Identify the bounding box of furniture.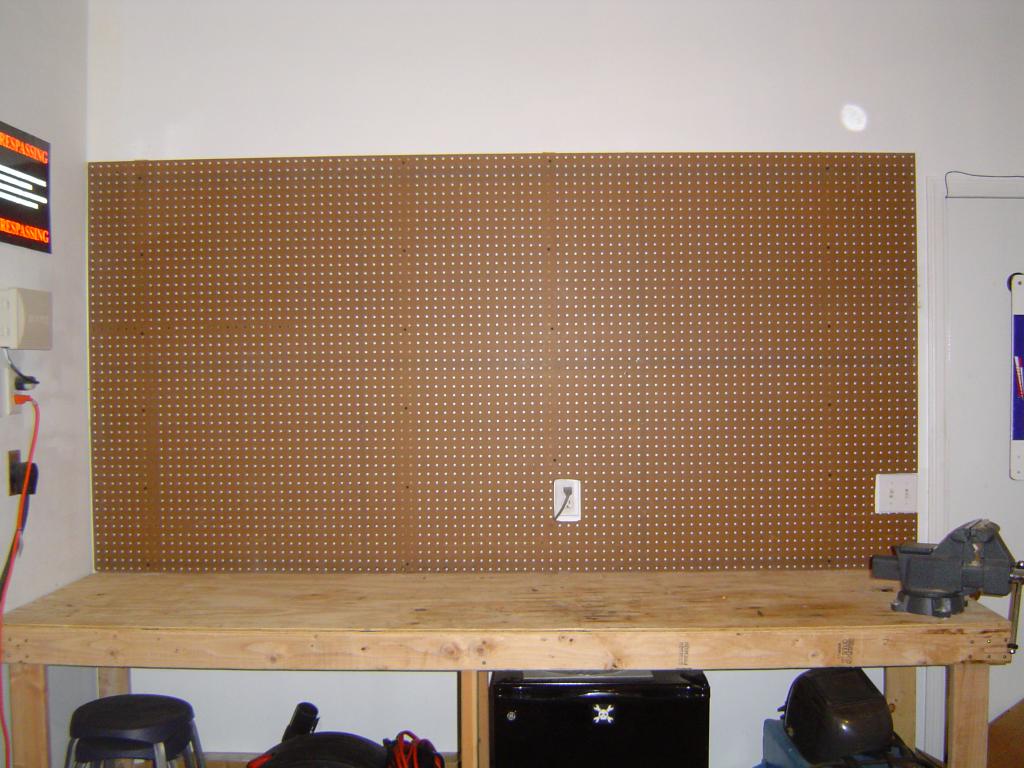
<bbox>0, 568, 1014, 767</bbox>.
